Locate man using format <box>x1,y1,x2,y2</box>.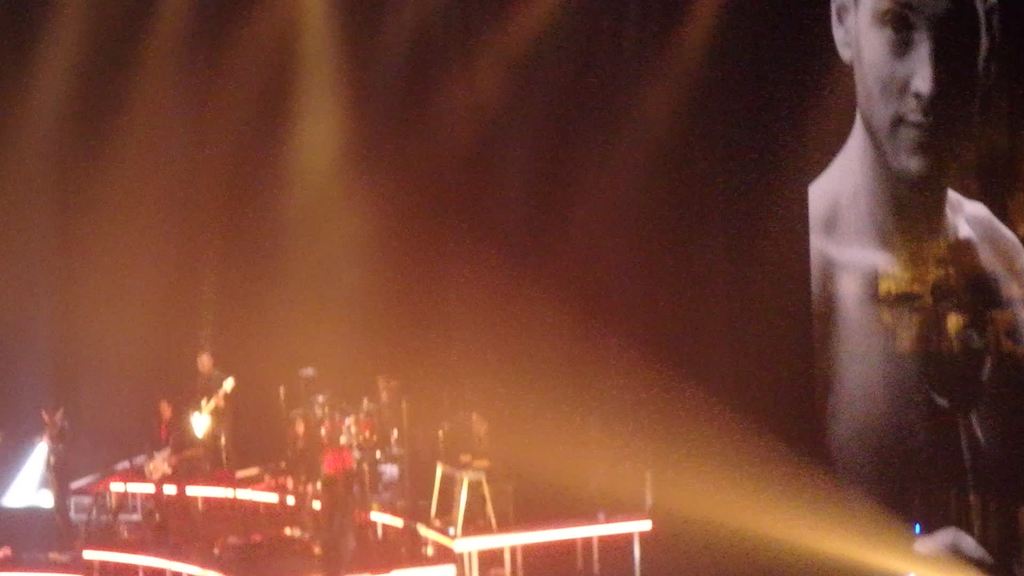
<box>330,424,356,545</box>.
